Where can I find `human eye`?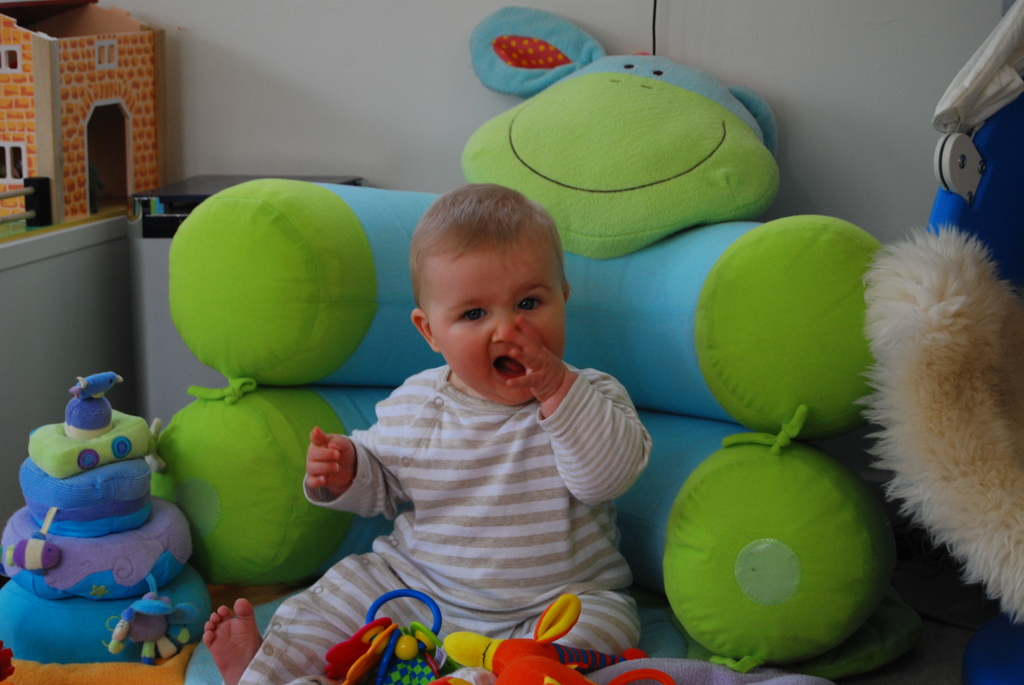
You can find it at bbox=[447, 304, 492, 326].
